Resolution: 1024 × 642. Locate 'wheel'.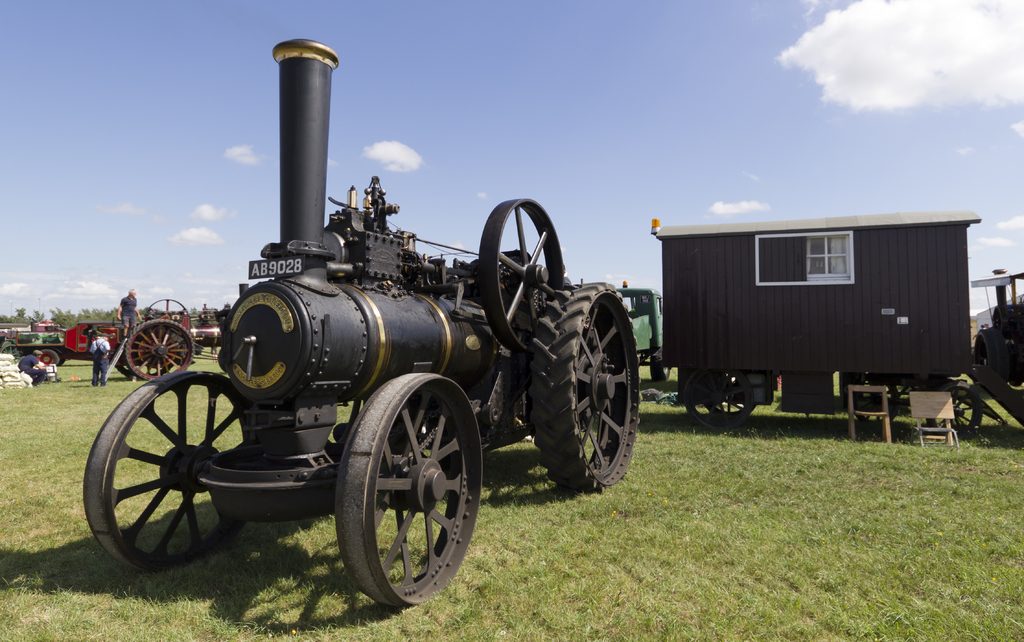
Rect(79, 368, 257, 580).
